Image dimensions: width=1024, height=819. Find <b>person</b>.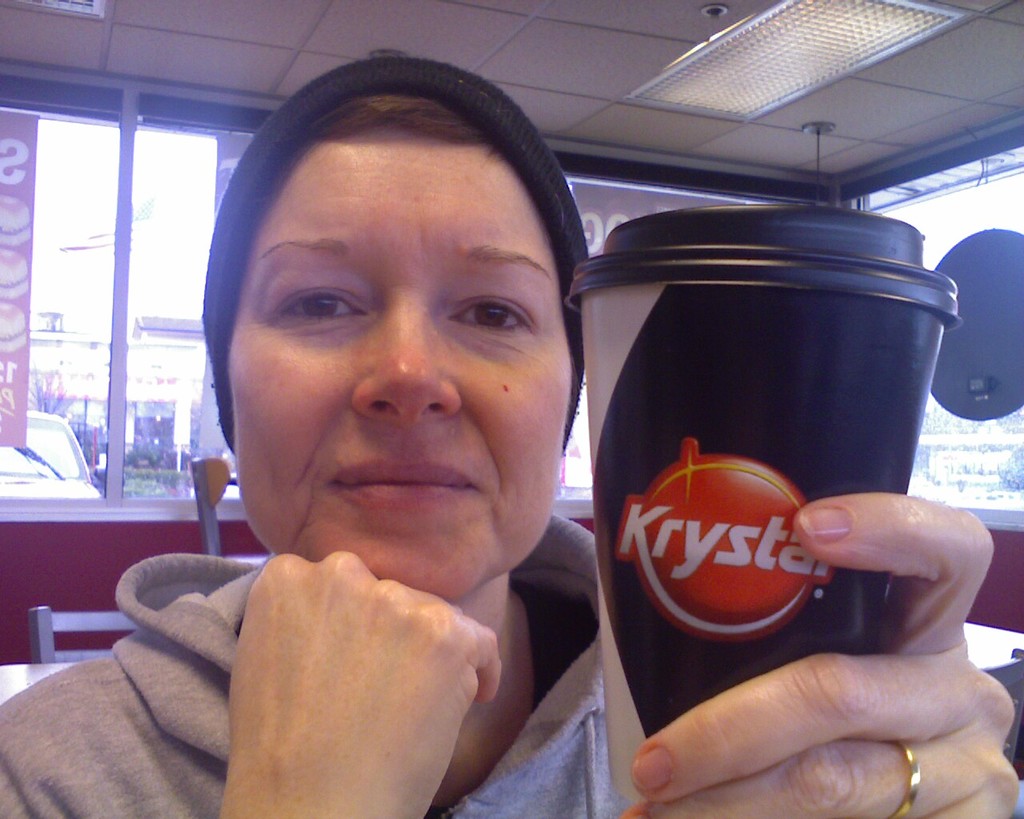
0/34/1023/818.
